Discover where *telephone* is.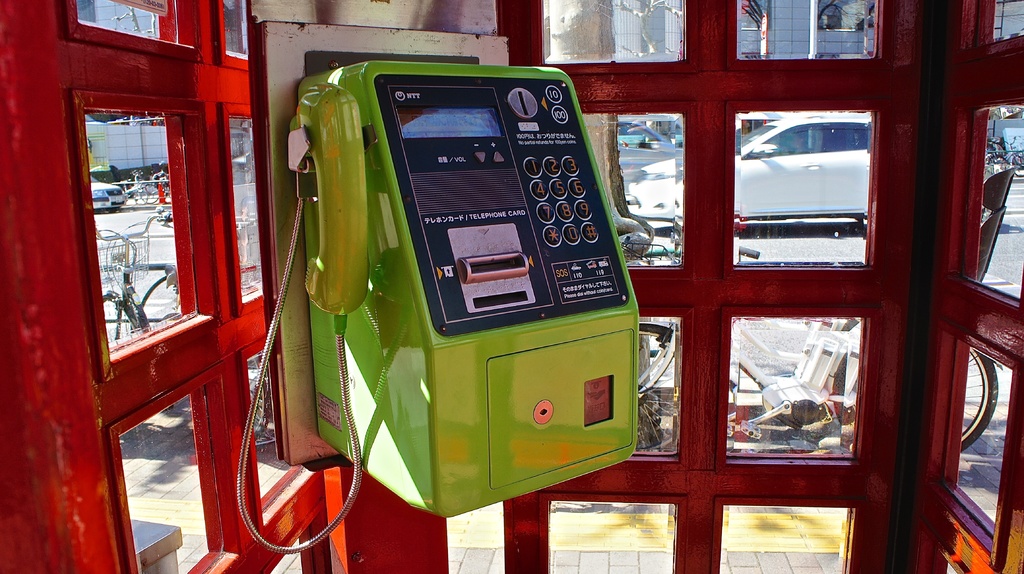
Discovered at <bbox>164, 32, 716, 573</bbox>.
